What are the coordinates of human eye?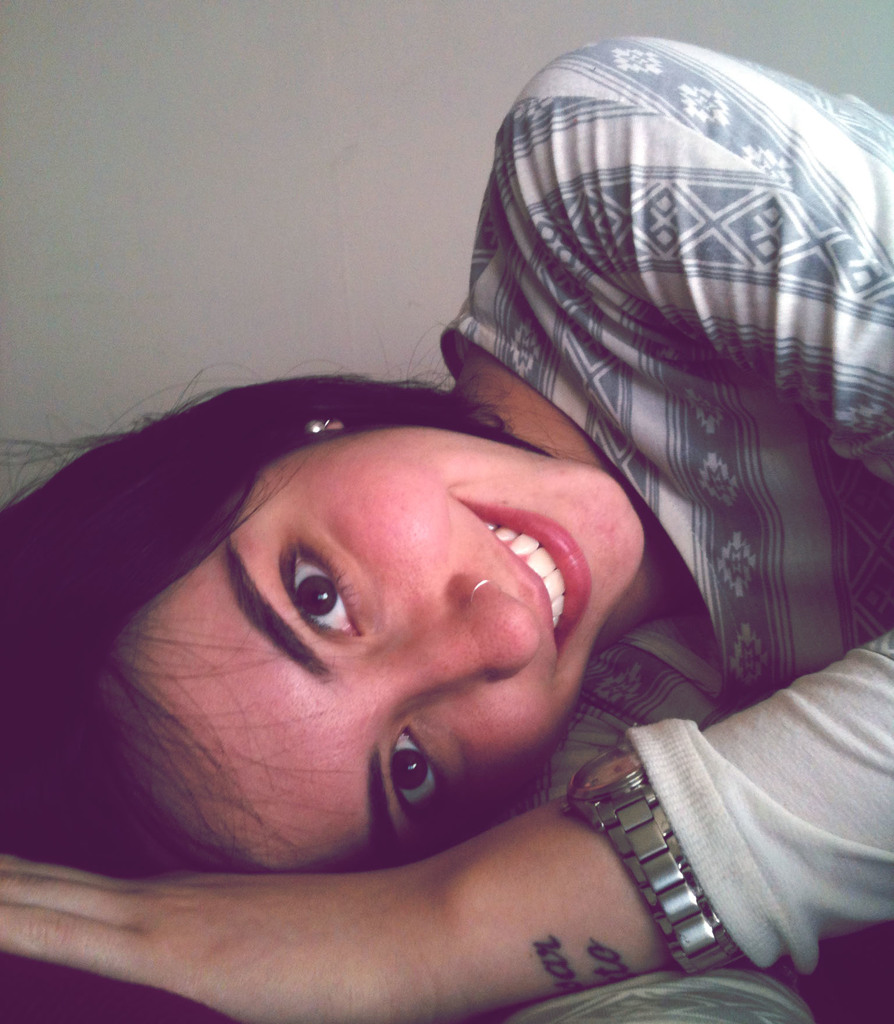
left=392, top=724, right=466, bottom=848.
